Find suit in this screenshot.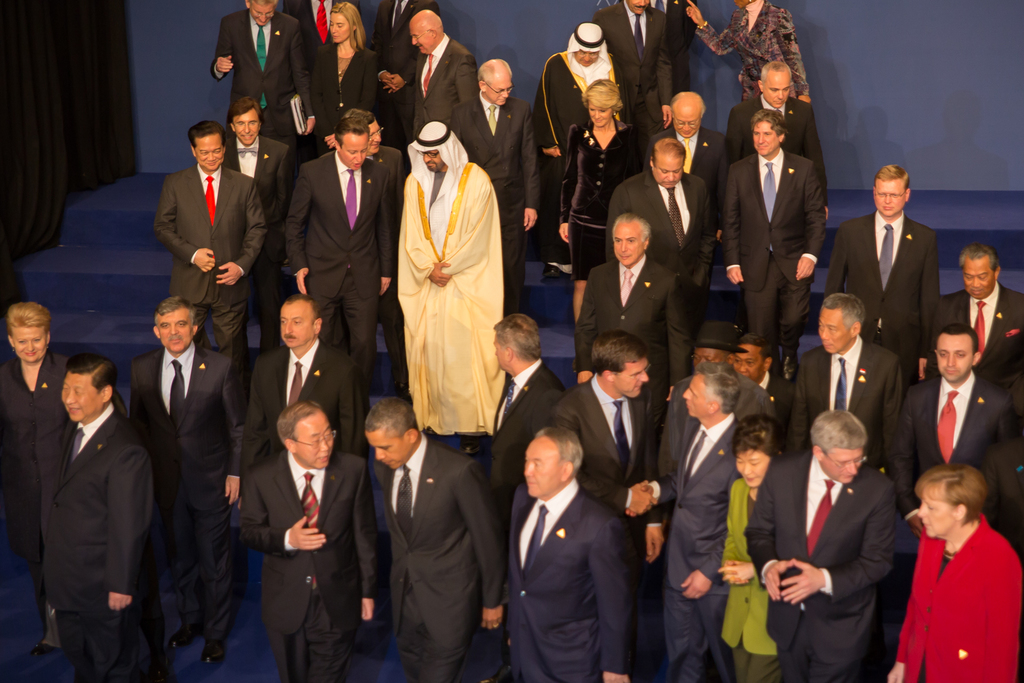
The bounding box for suit is (890, 363, 1022, 508).
